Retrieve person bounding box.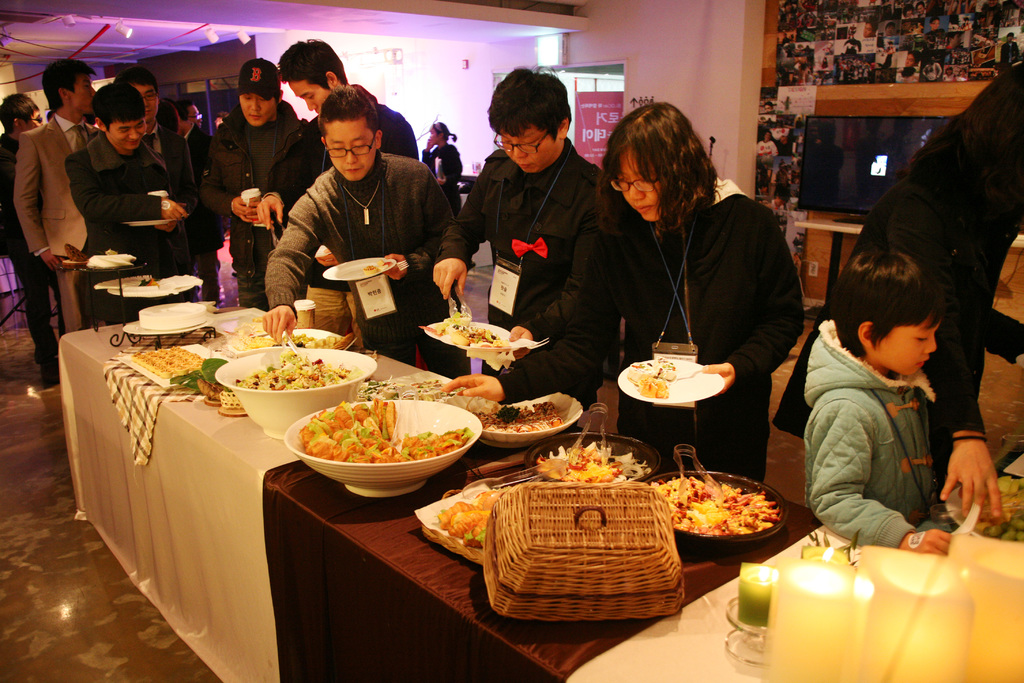
Bounding box: locate(65, 83, 202, 323).
